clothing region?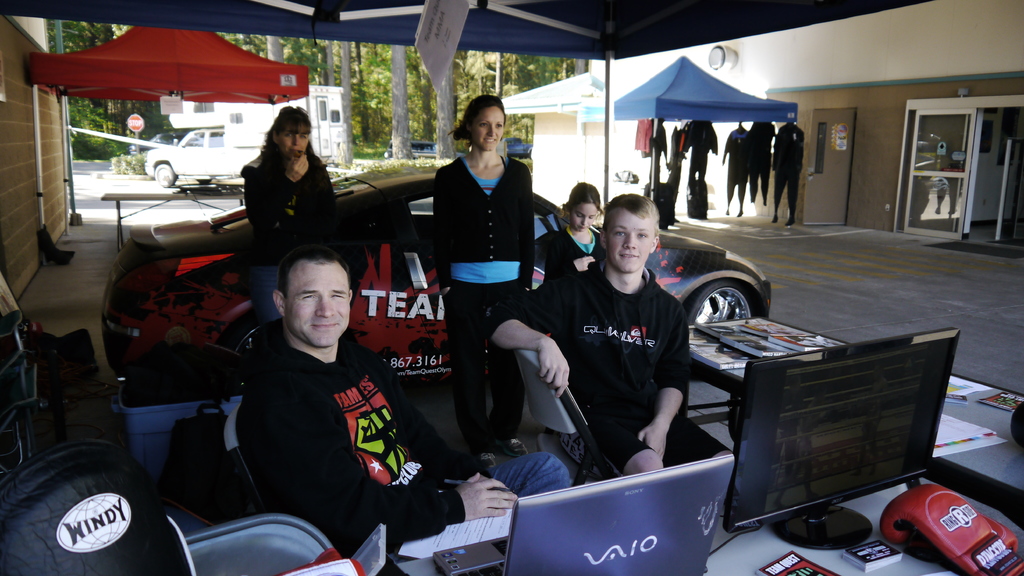
pyautogui.locateOnScreen(422, 156, 540, 339)
